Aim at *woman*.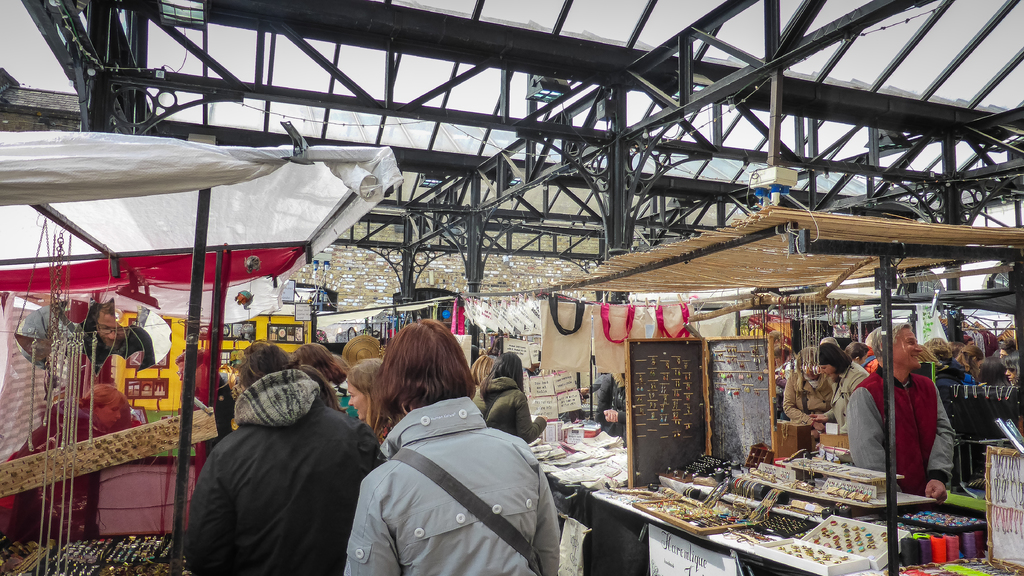
Aimed at (806,341,868,433).
